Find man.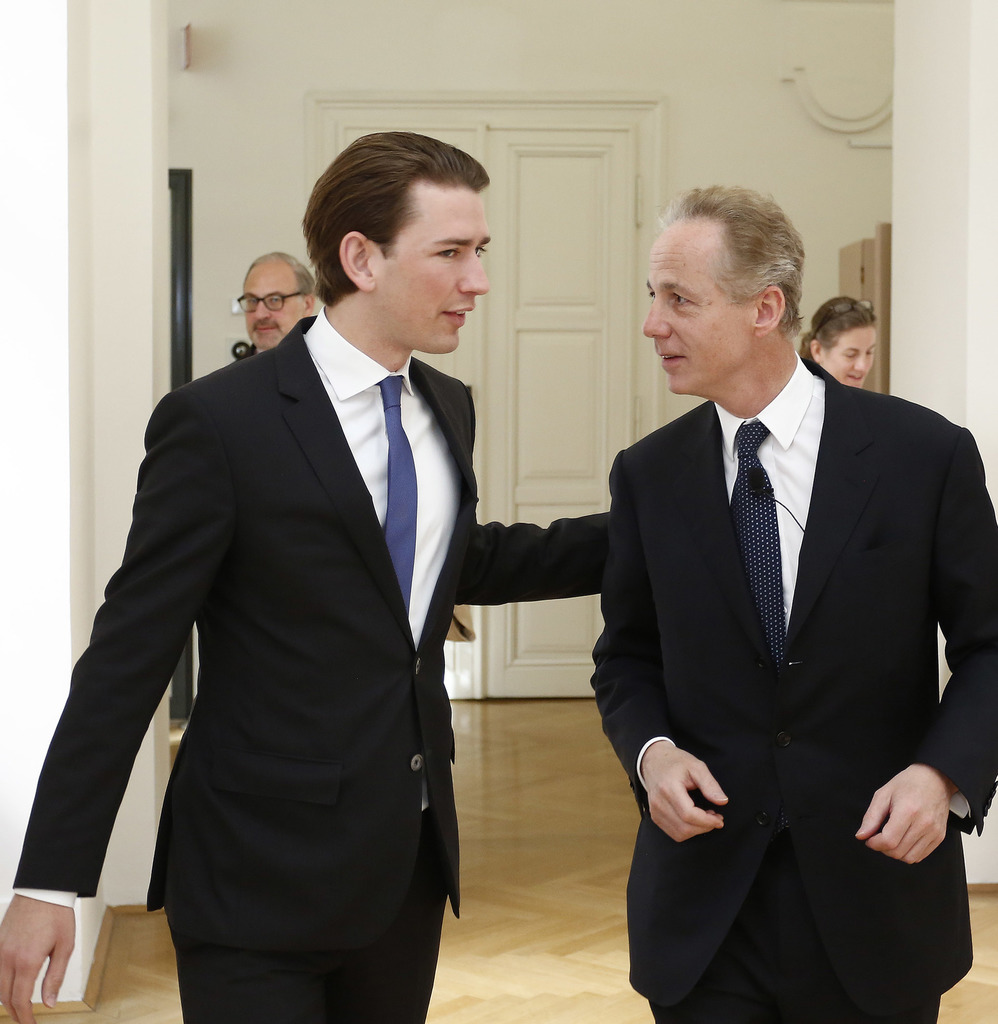
crop(229, 252, 318, 357).
